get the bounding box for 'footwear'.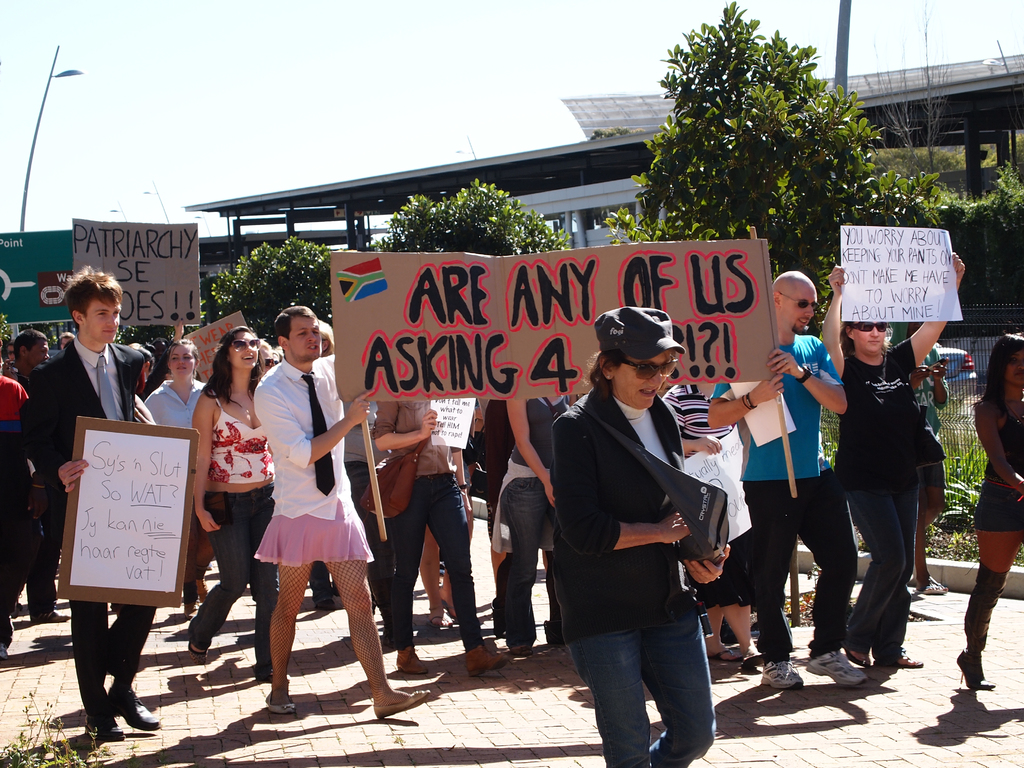
region(257, 666, 298, 684).
